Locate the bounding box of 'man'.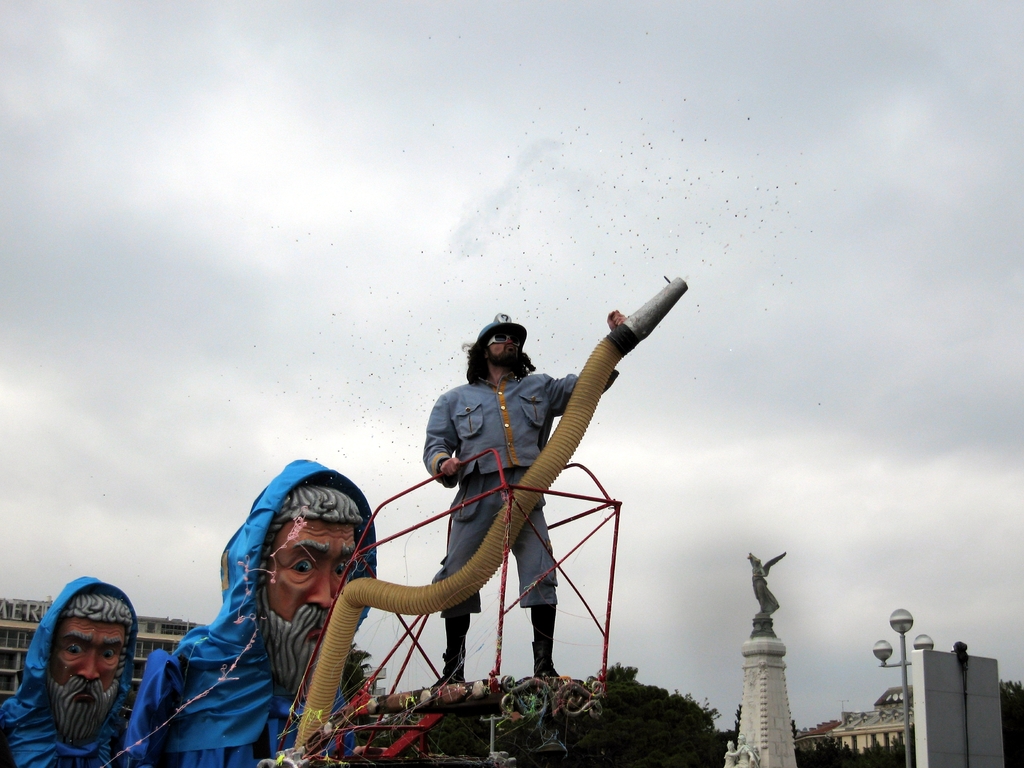
Bounding box: left=411, top=300, right=632, bottom=687.
